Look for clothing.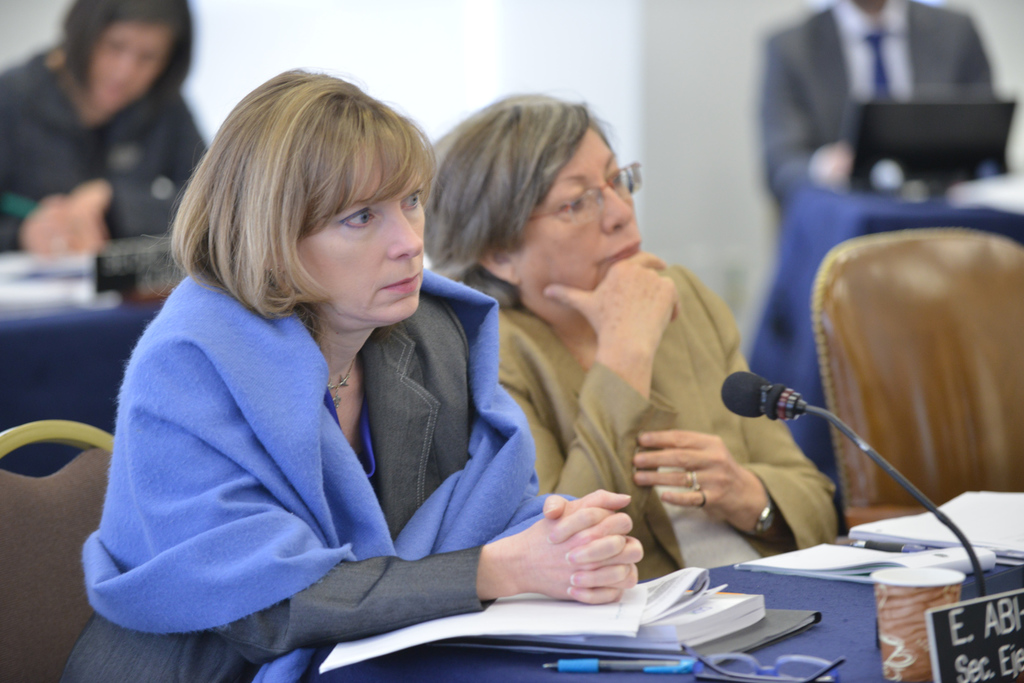
Found: 756:0:1011:239.
